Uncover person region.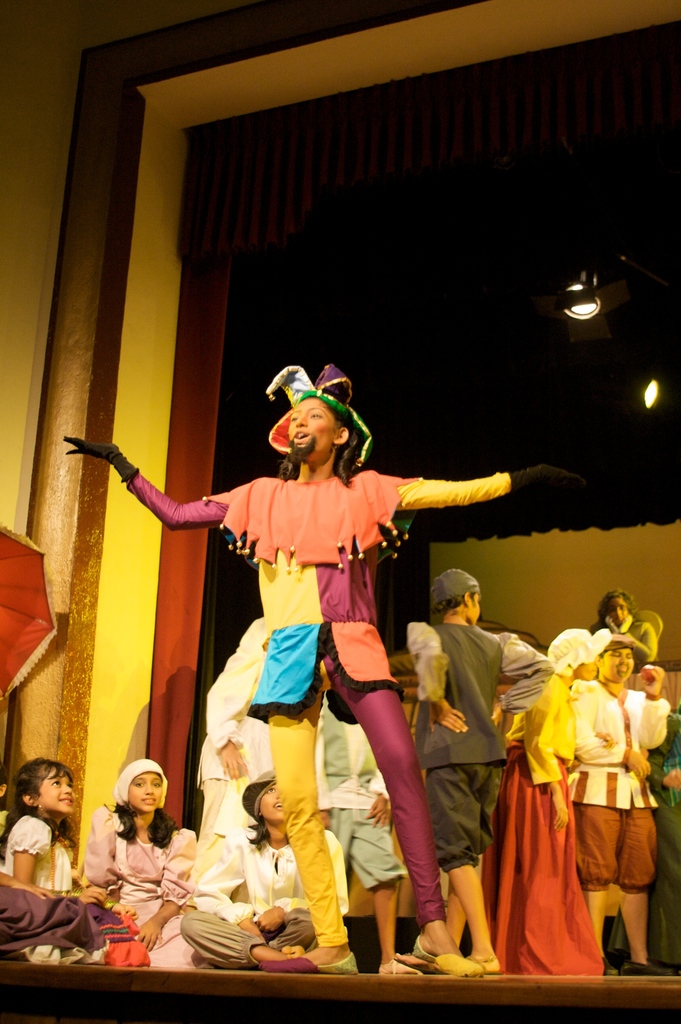
Uncovered: locate(483, 622, 603, 977).
